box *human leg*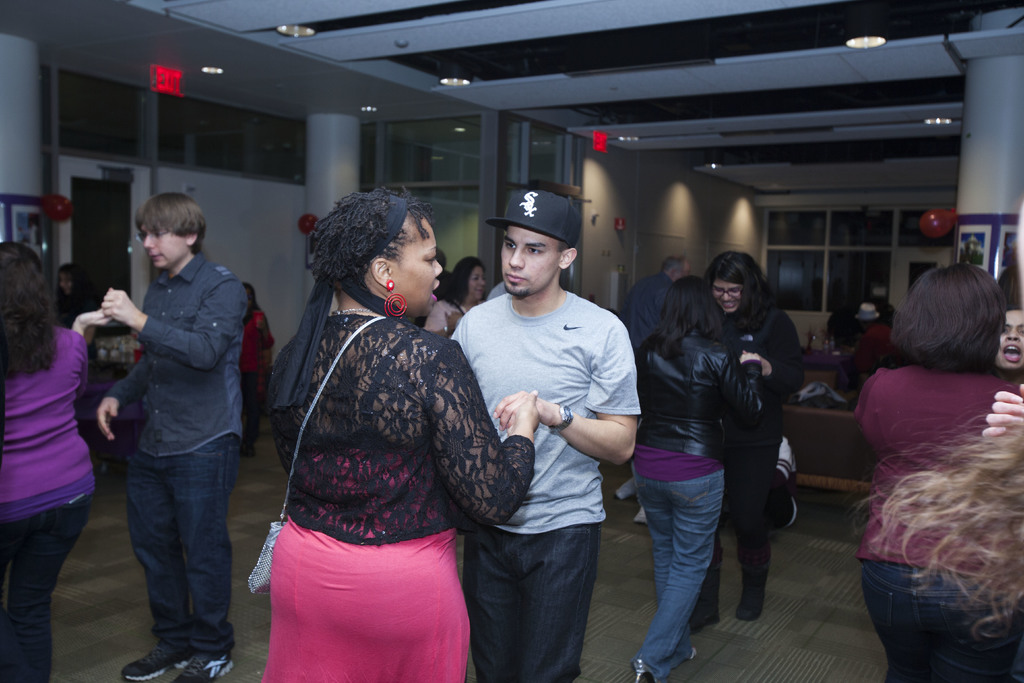
left=6, top=499, right=92, bottom=682
